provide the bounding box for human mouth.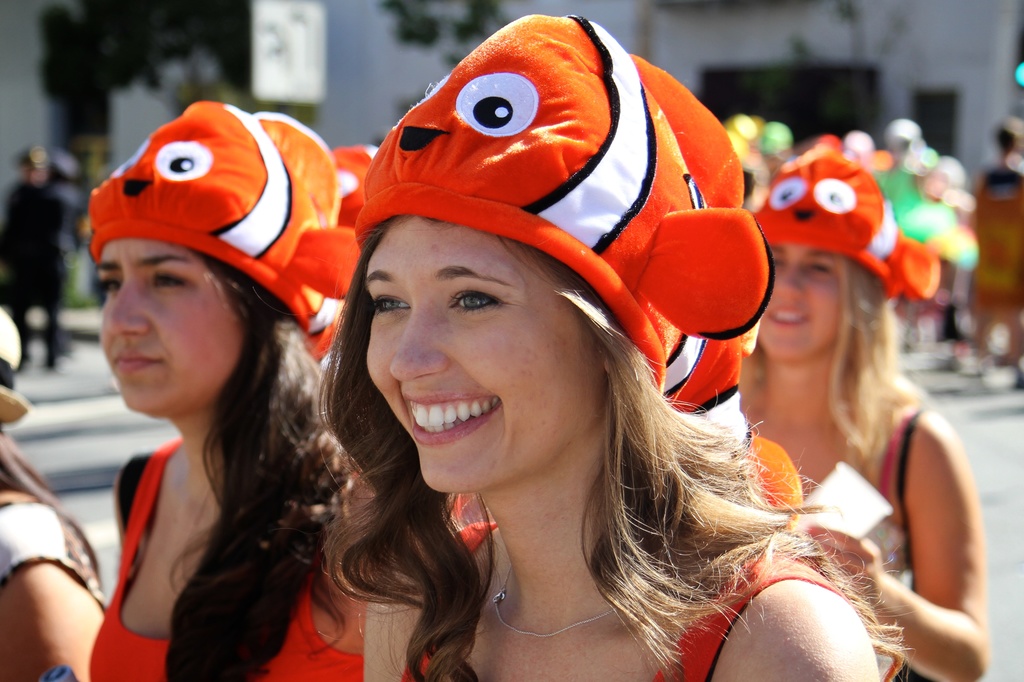
{"left": 768, "top": 307, "right": 808, "bottom": 328}.
